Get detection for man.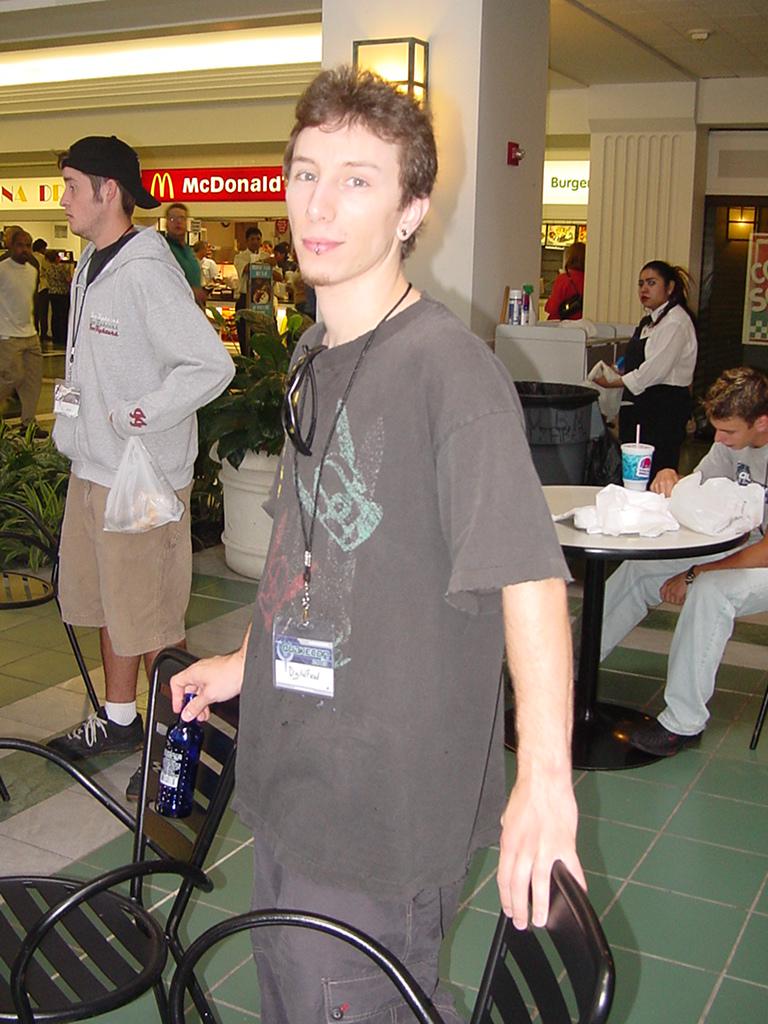
Detection: [565, 367, 767, 757].
